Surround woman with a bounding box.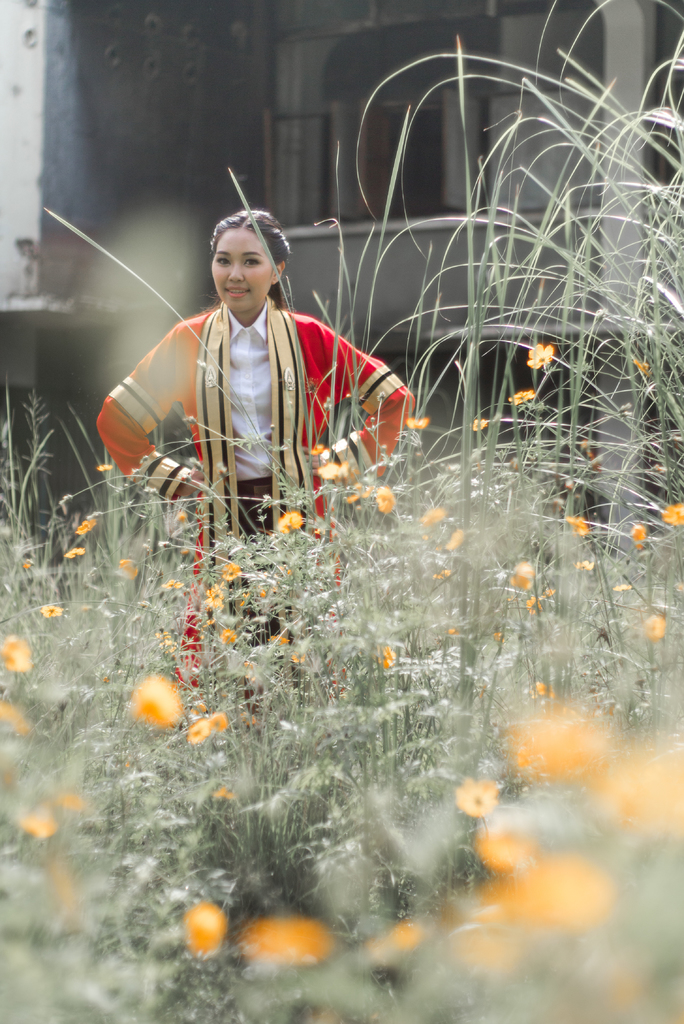
region(131, 183, 418, 572).
